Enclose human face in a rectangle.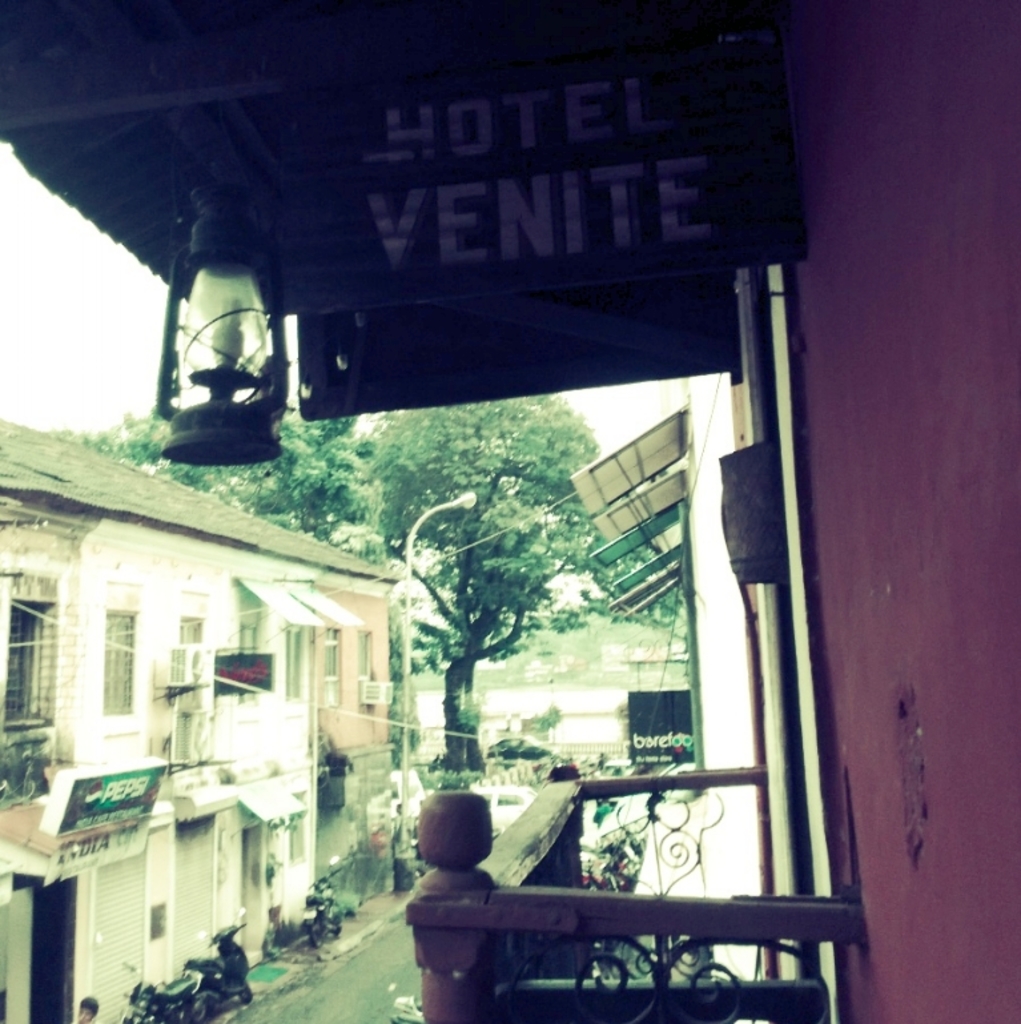
x1=79, y1=1009, x2=92, y2=1023.
